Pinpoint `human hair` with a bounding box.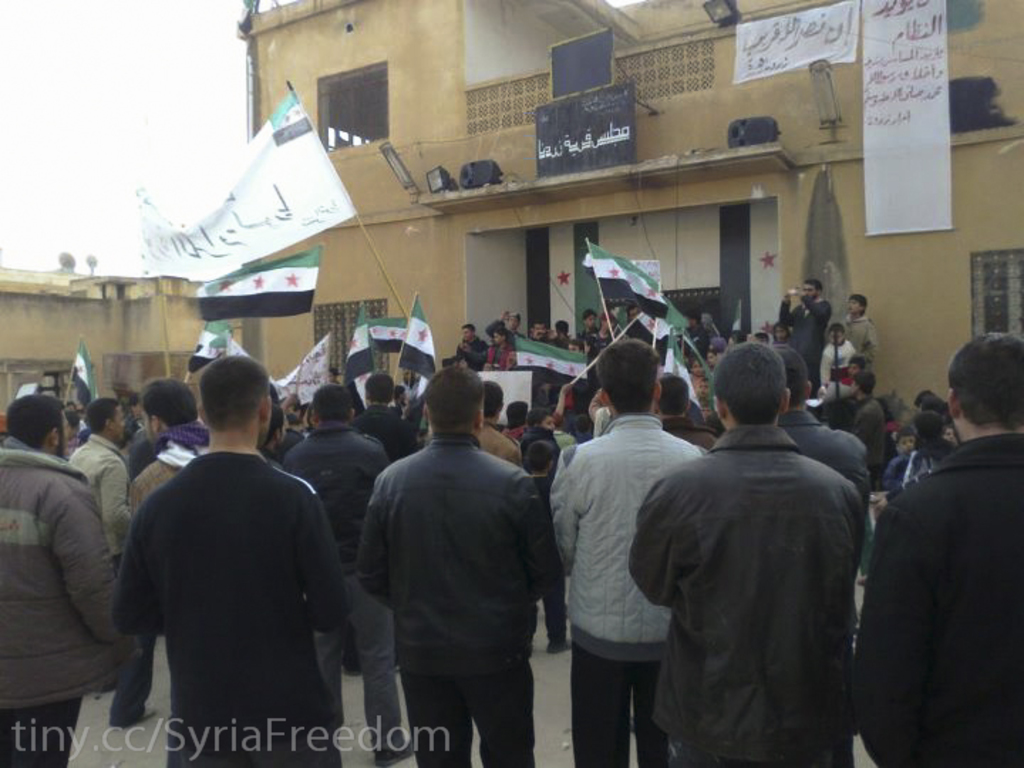
594/333/660/418.
